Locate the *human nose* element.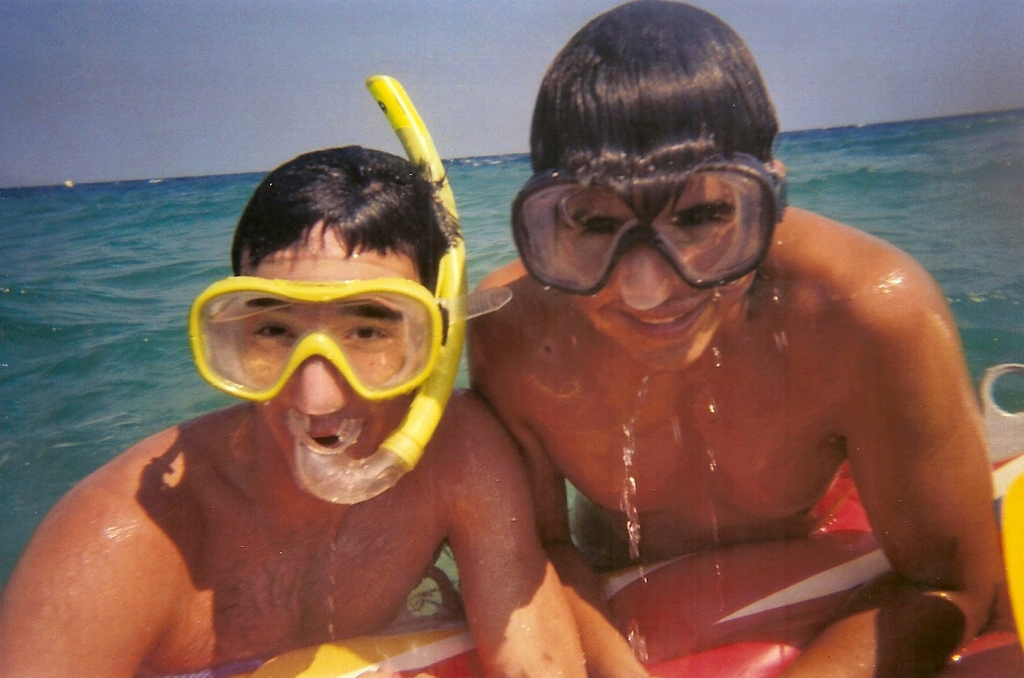
Element bbox: <box>287,331,346,412</box>.
